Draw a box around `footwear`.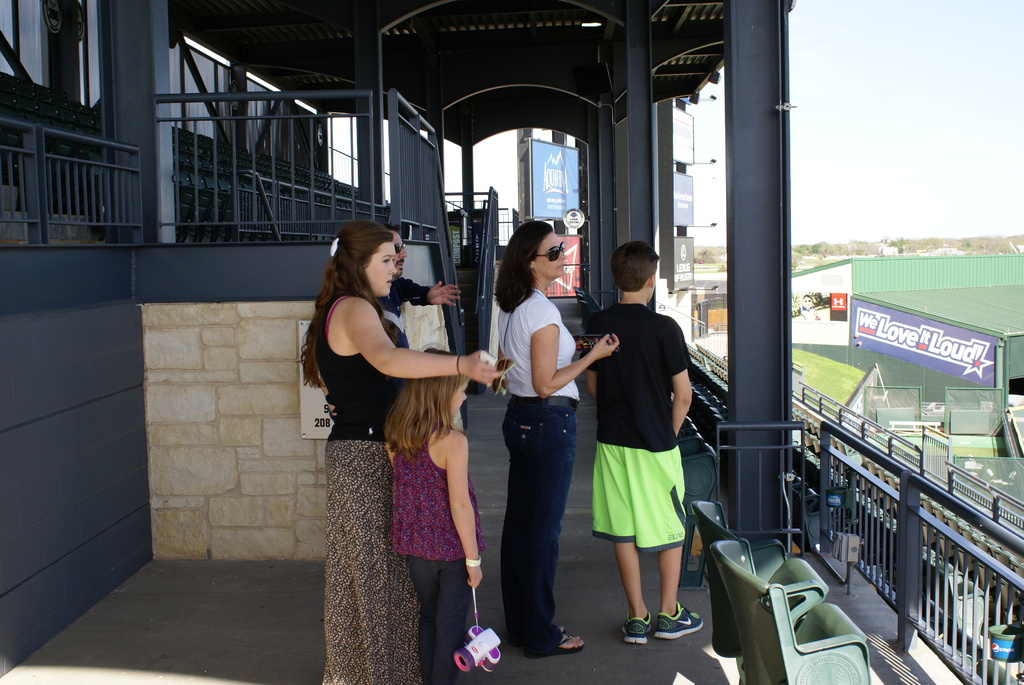
bbox(624, 610, 660, 643).
